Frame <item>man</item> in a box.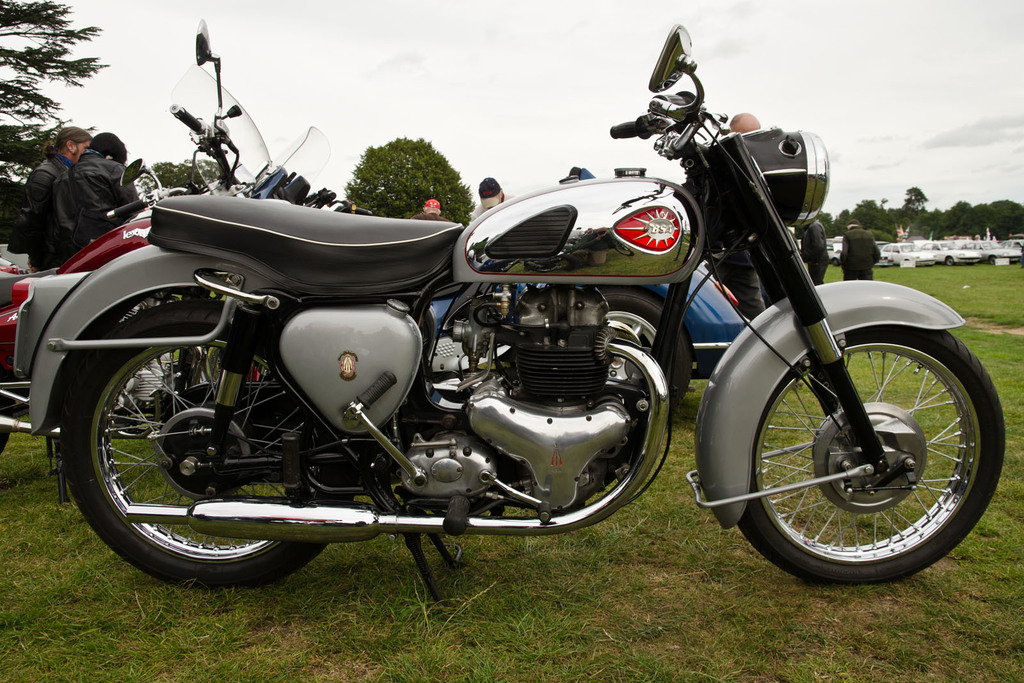
<box>800,217,831,287</box>.
